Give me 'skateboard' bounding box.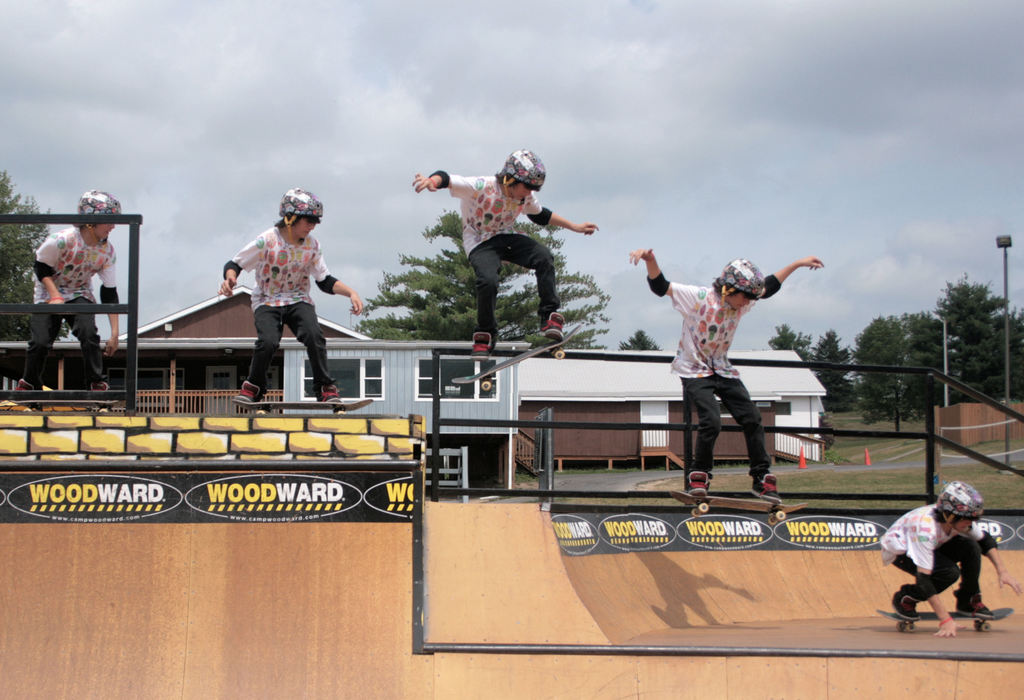
(8, 396, 118, 414).
